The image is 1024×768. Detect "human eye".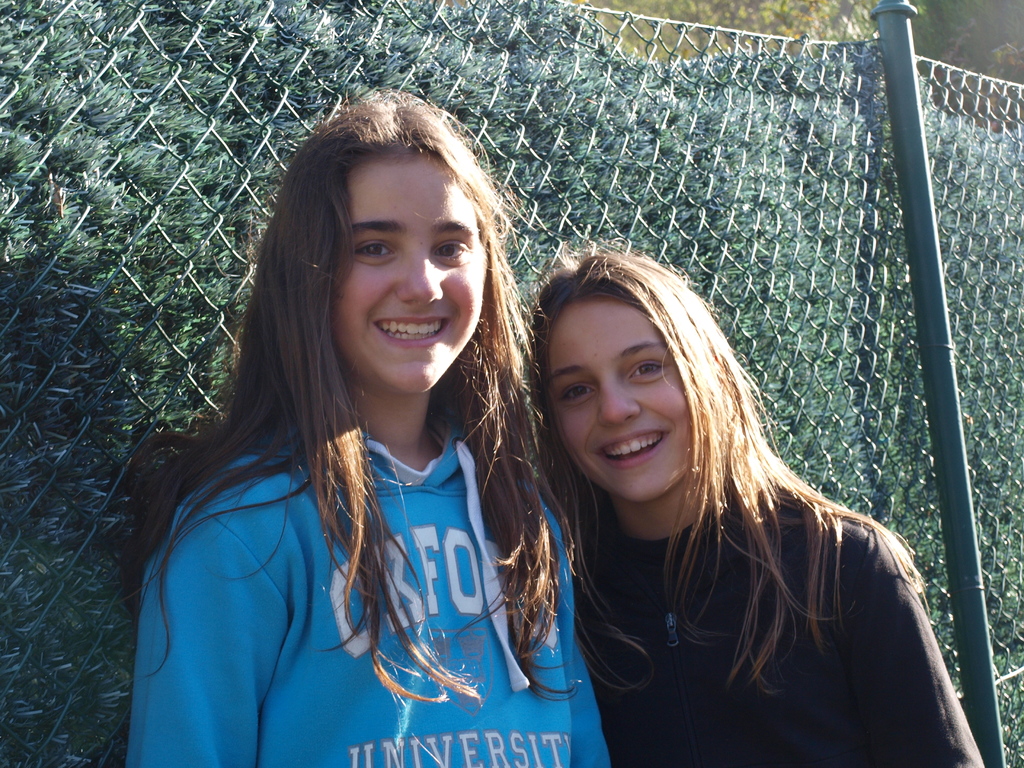
Detection: bbox=(435, 236, 472, 267).
